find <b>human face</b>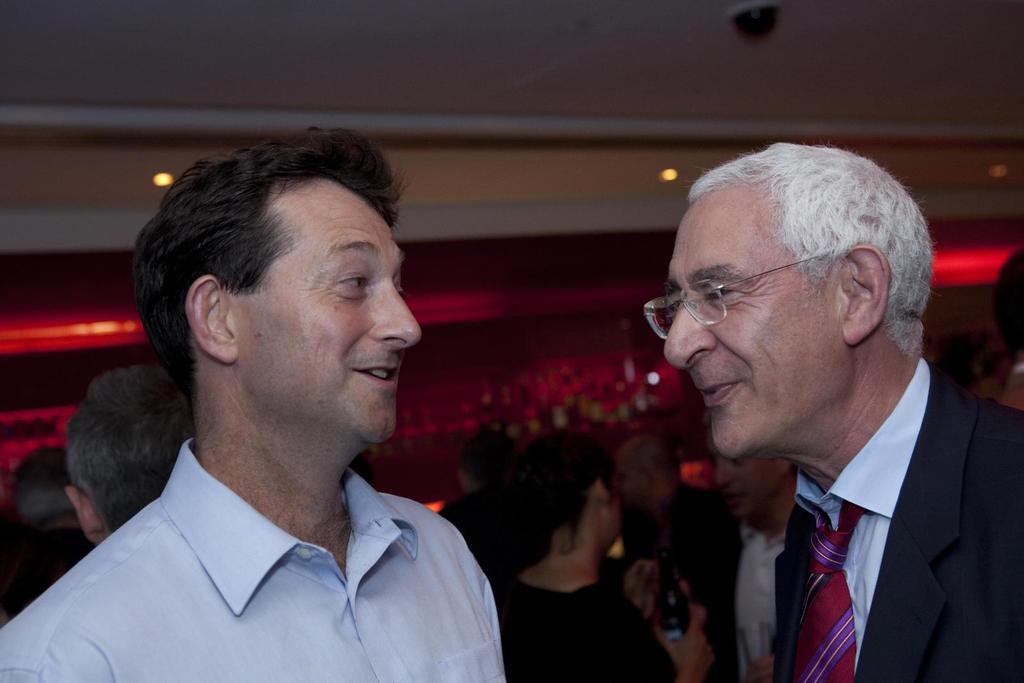
left=700, top=434, right=785, bottom=517
